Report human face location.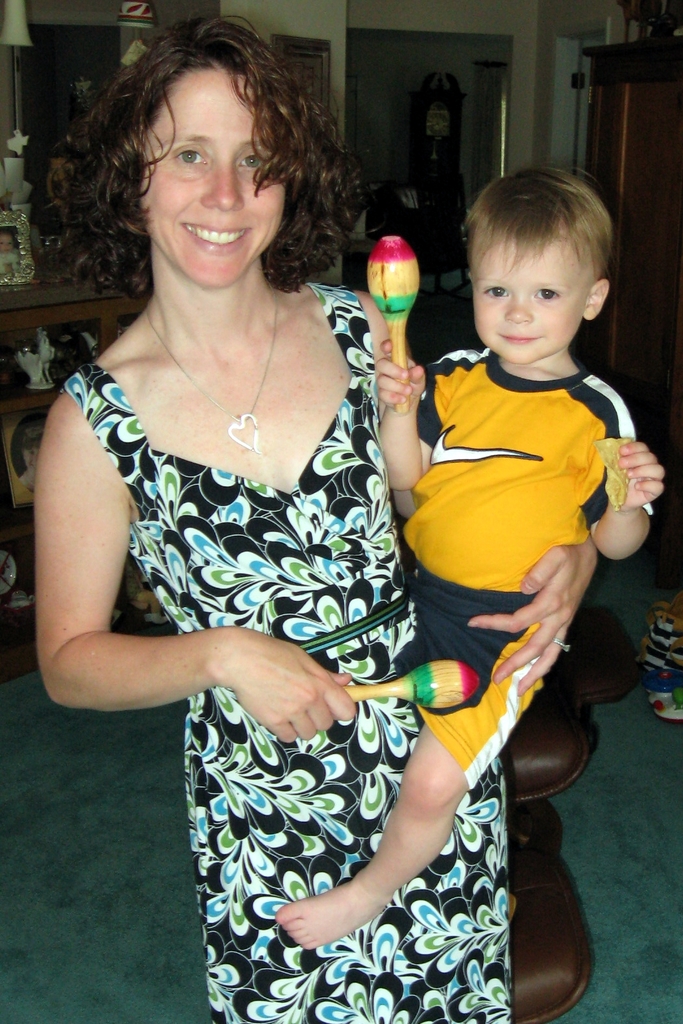
Report: (140, 70, 287, 287).
